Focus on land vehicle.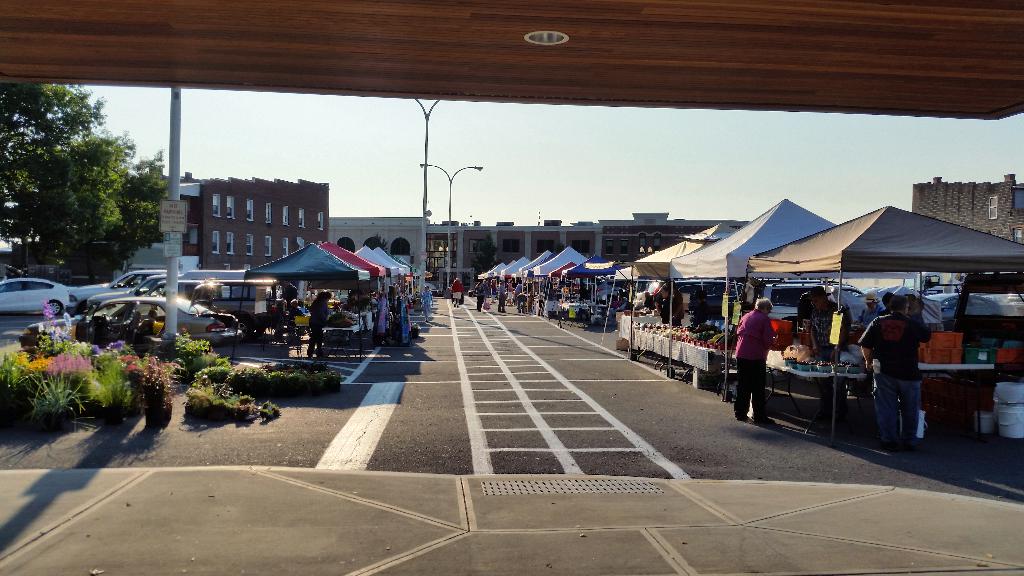
Focused at crop(152, 282, 196, 290).
